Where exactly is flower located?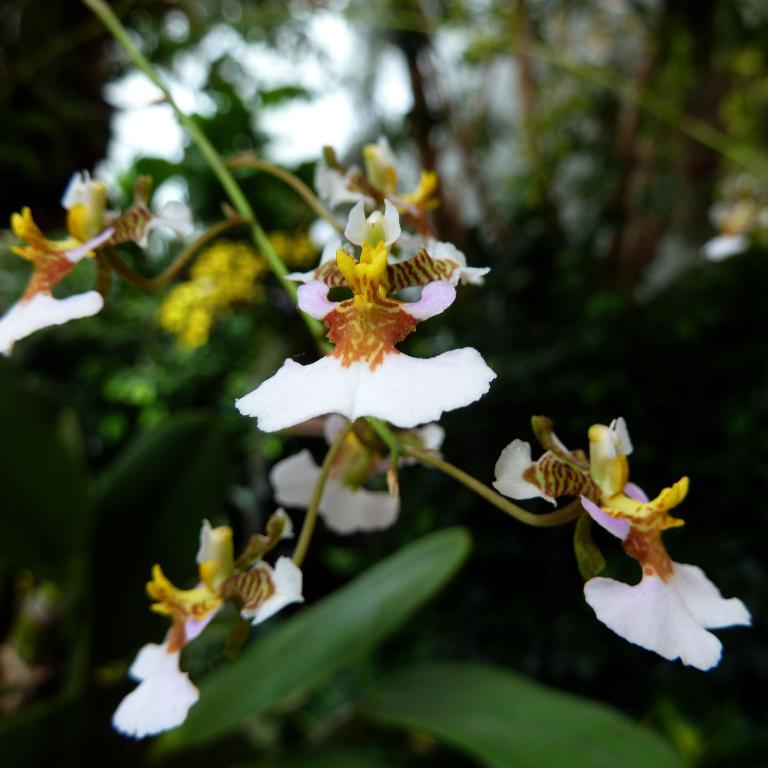
Its bounding box is bbox=(144, 515, 305, 641).
